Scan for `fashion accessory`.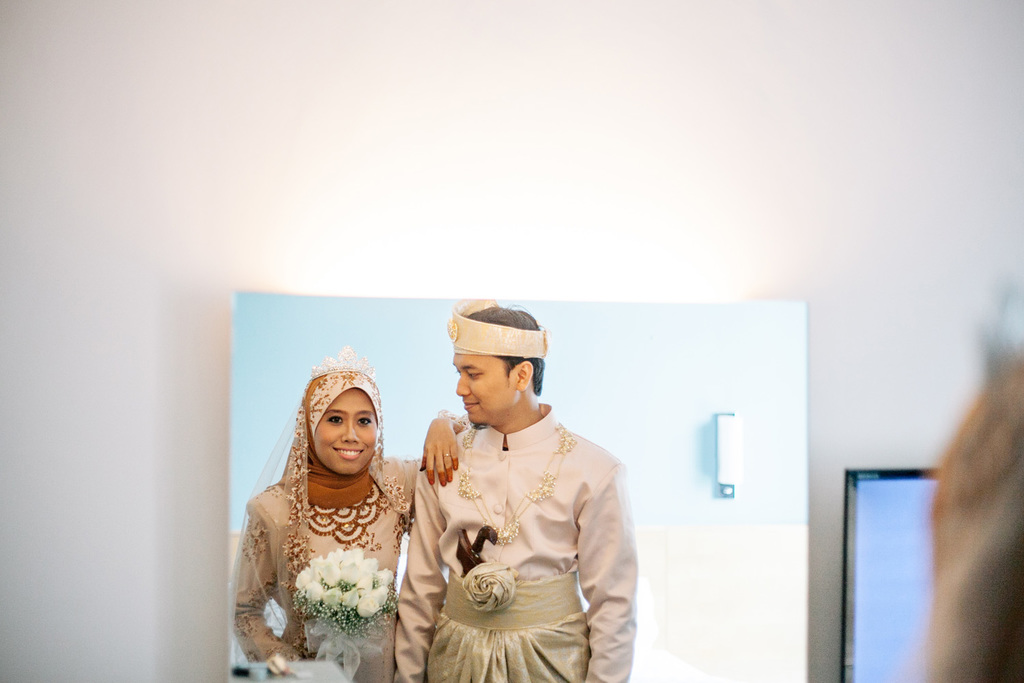
Scan result: pyautogui.locateOnScreen(309, 347, 380, 381).
